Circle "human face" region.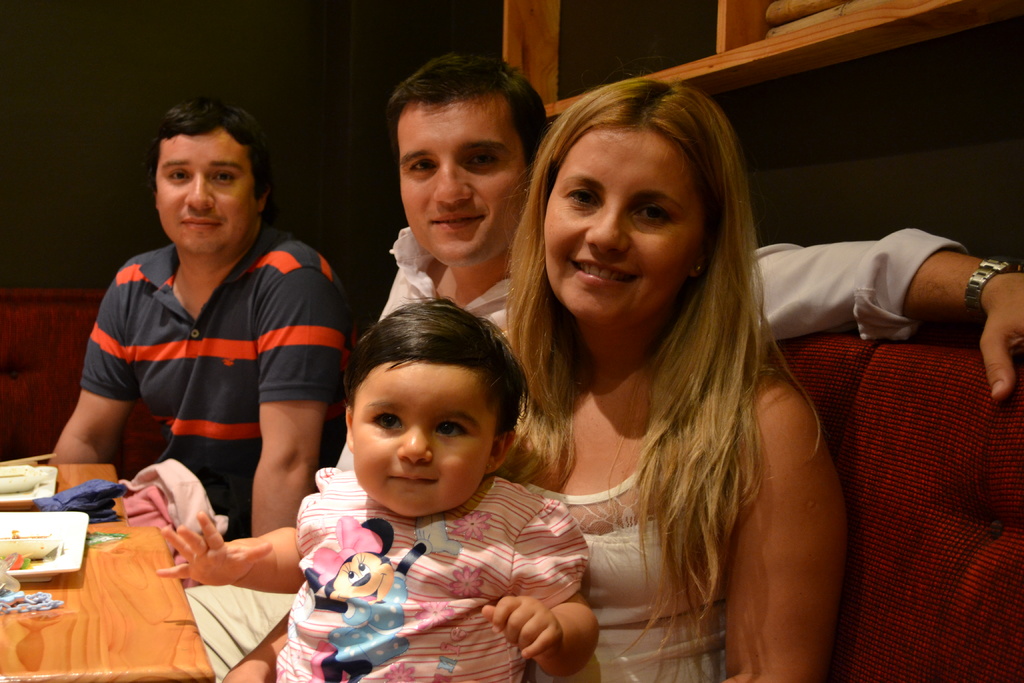
Region: <bbox>159, 131, 253, 251</bbox>.
